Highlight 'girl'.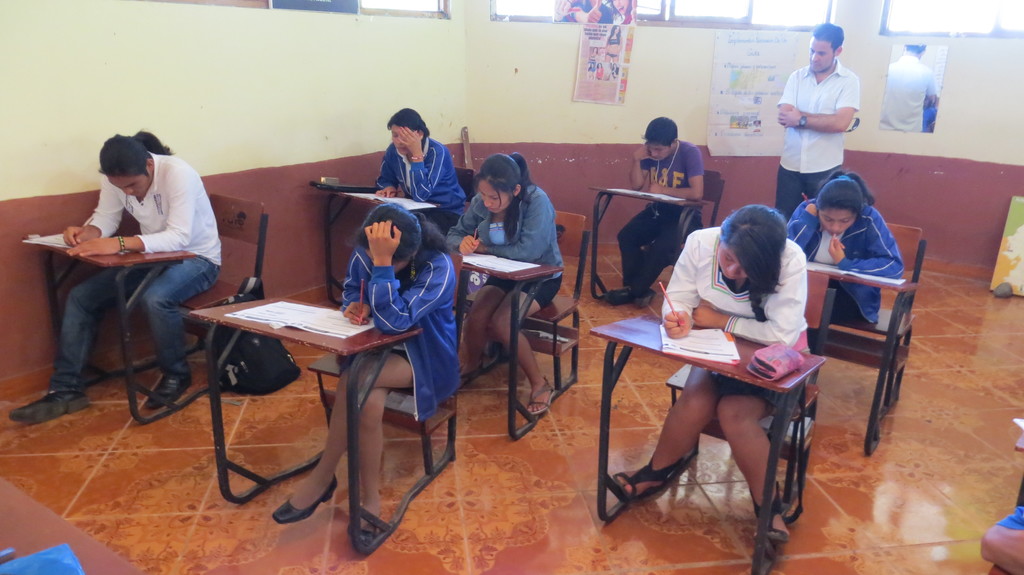
Highlighted region: box(268, 201, 462, 546).
